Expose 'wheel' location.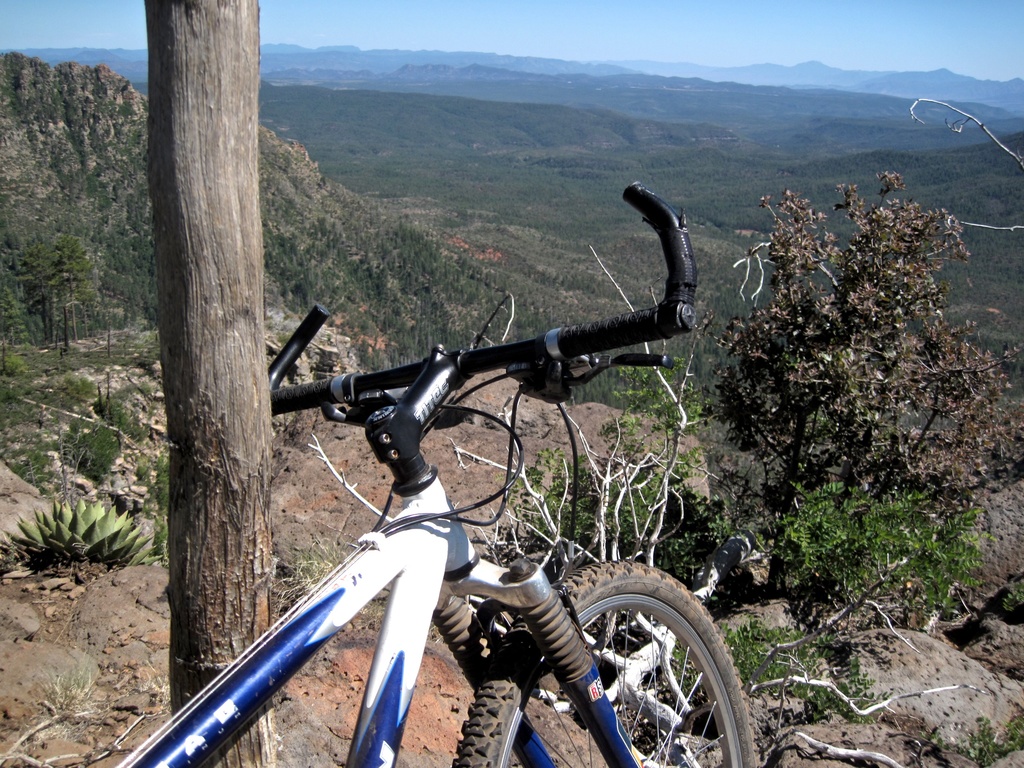
Exposed at rect(459, 551, 728, 764).
